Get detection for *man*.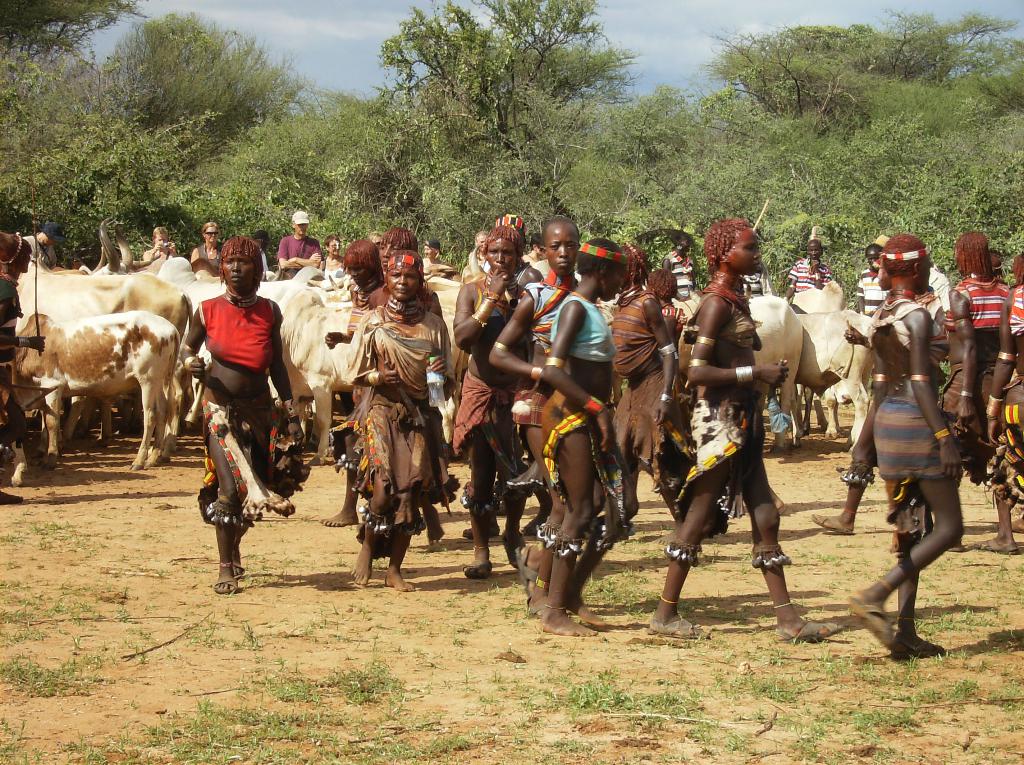
Detection: bbox=(854, 245, 889, 319).
